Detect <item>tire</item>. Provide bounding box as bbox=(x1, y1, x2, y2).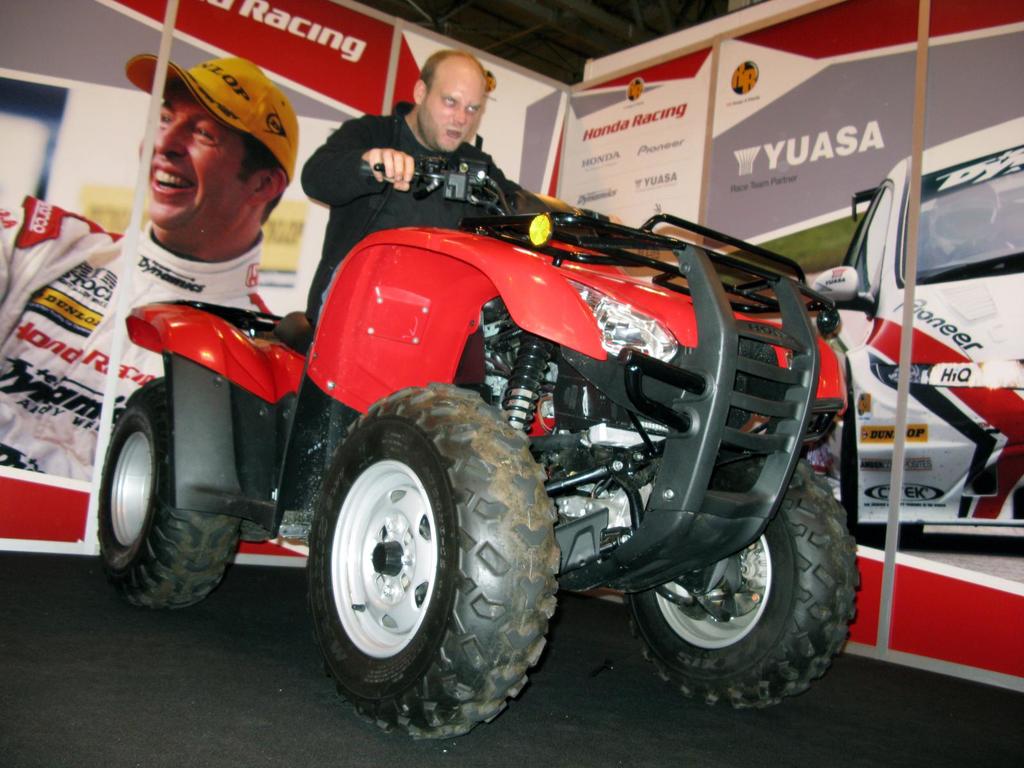
bbox=(97, 372, 242, 607).
